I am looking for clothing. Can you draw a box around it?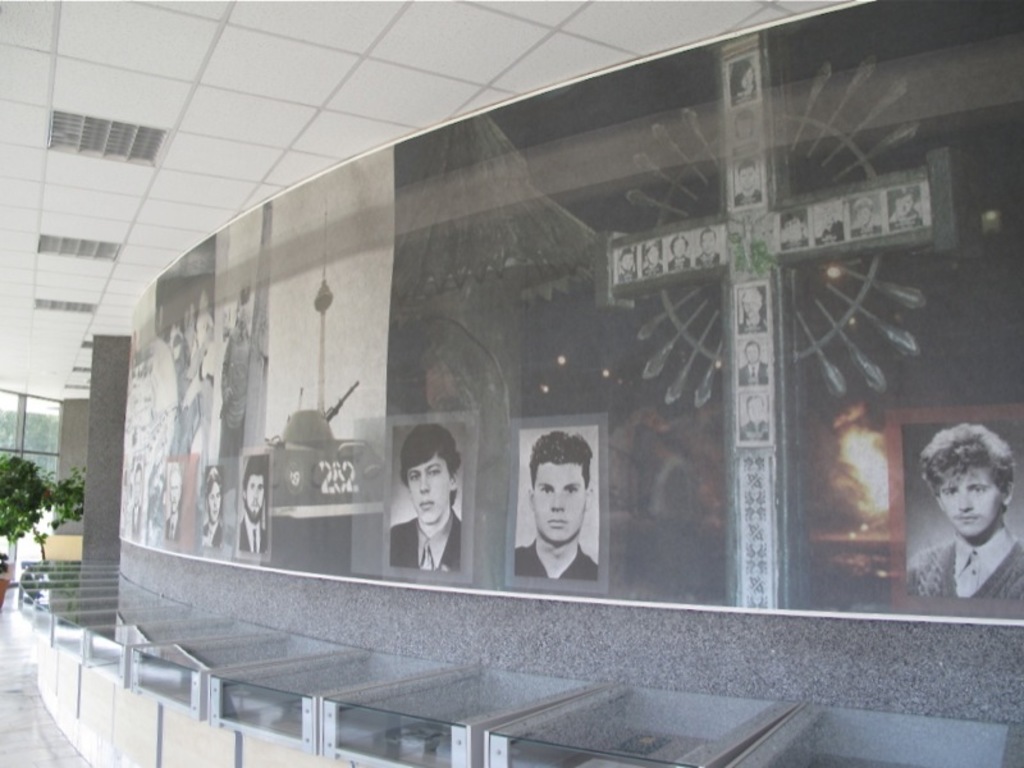
Sure, the bounding box is locate(387, 511, 457, 573).
